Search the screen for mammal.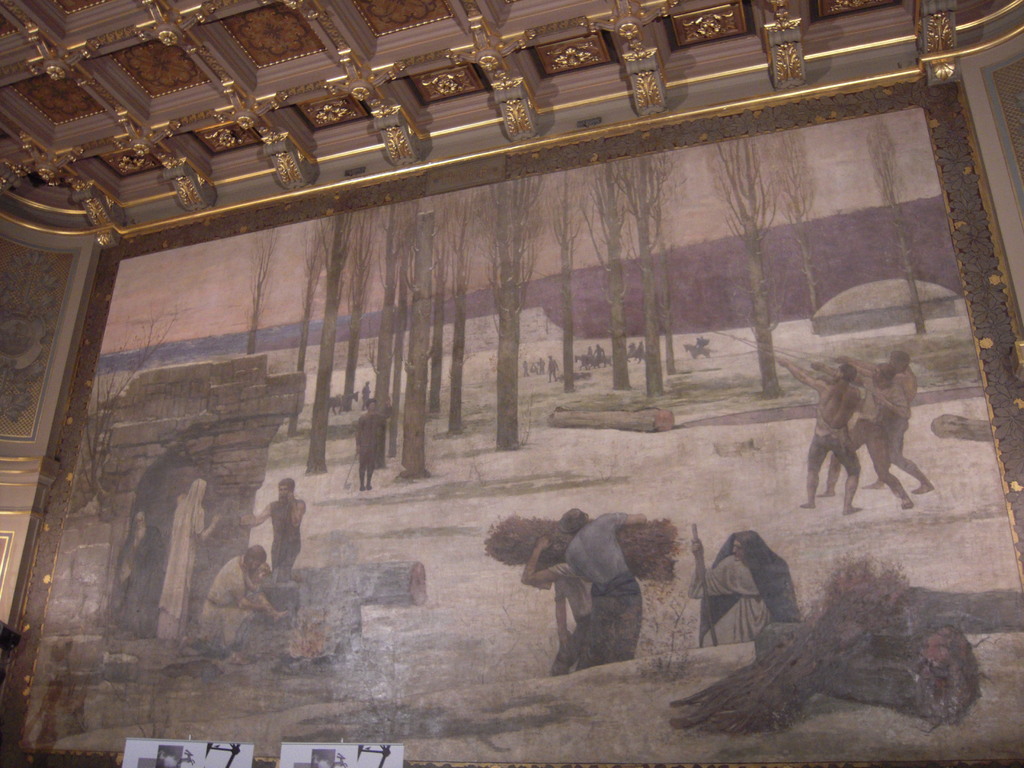
Found at 637:343:644:355.
